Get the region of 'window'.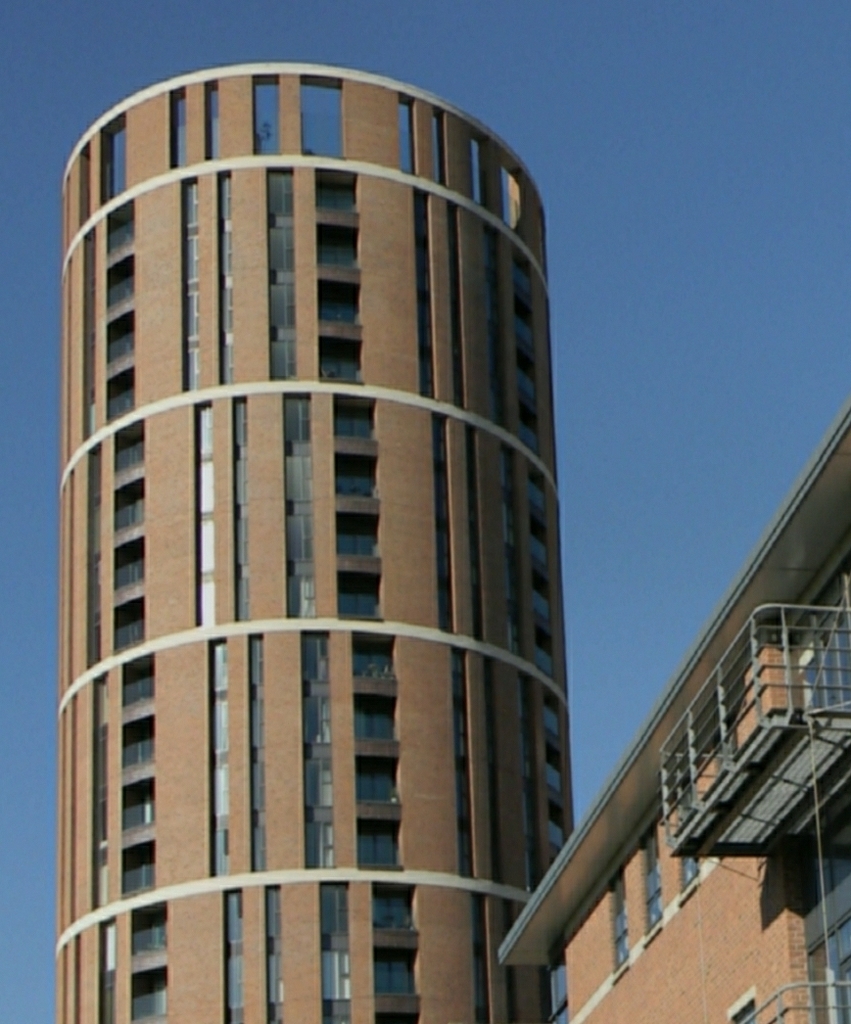
(x1=429, y1=416, x2=452, y2=636).
